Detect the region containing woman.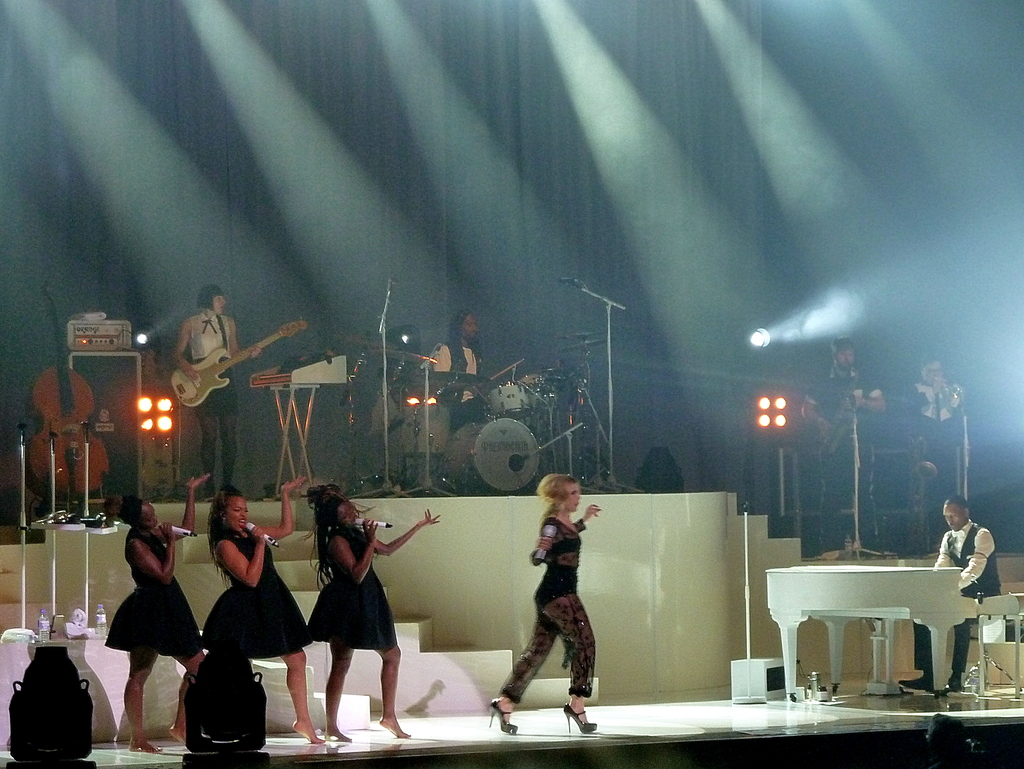
Rect(170, 290, 274, 488).
